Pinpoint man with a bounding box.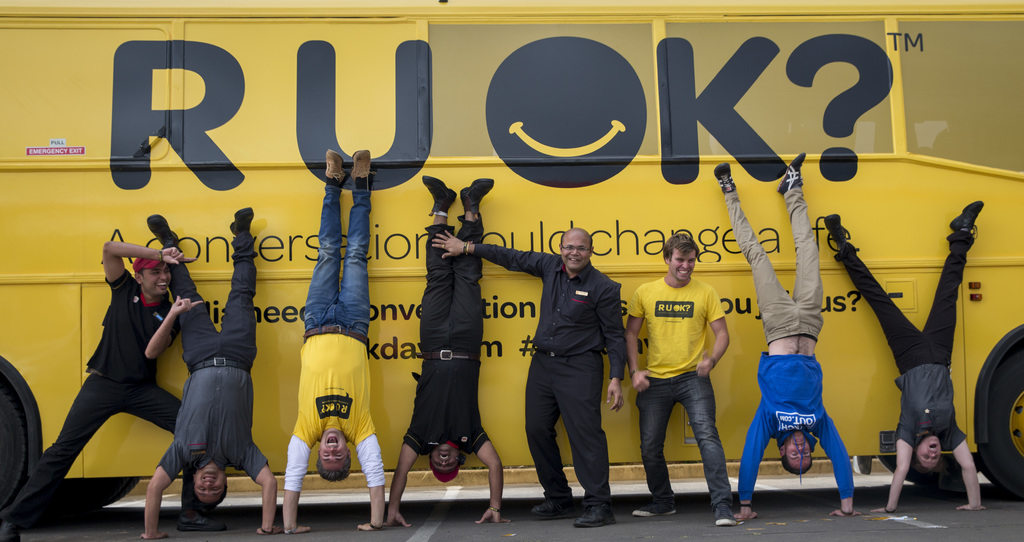
region(271, 145, 383, 536).
